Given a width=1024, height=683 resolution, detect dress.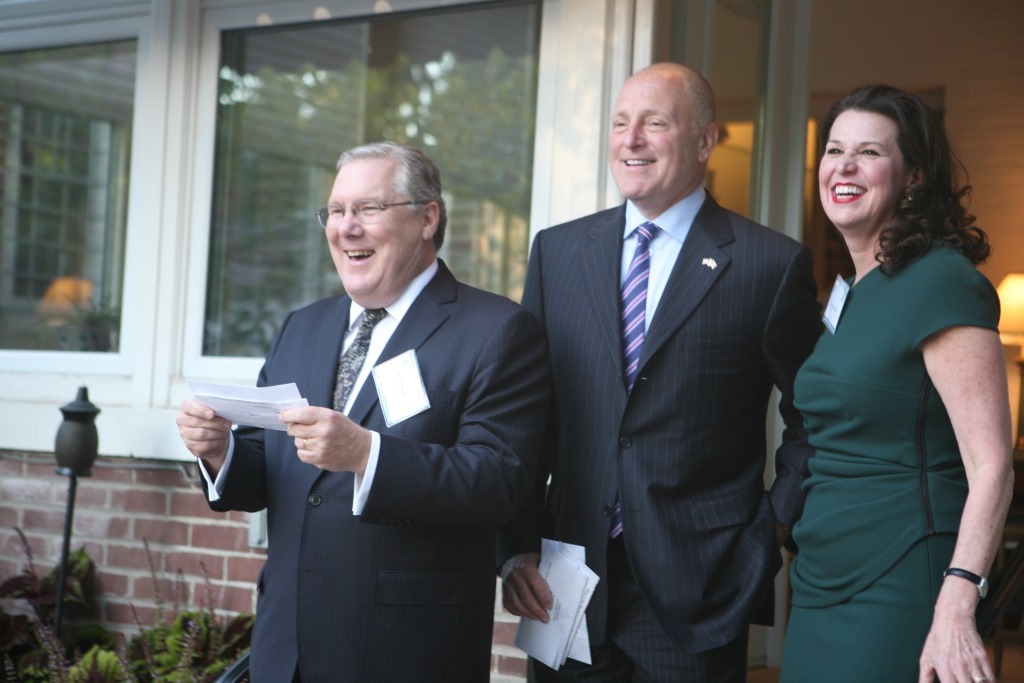
790/243/1000/682.
